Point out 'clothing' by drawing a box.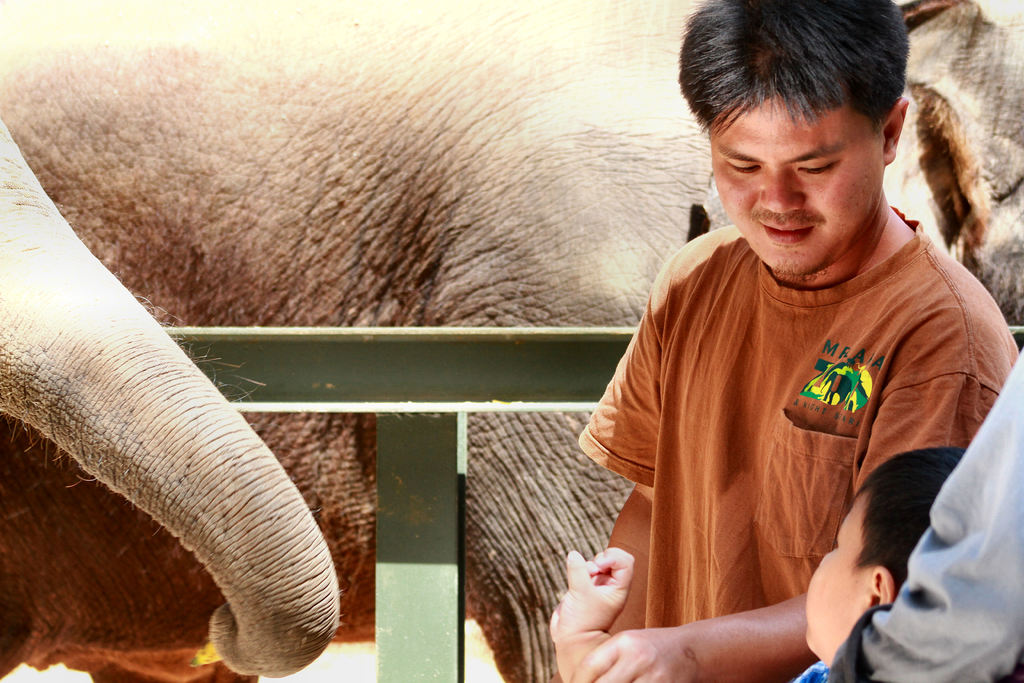
<region>786, 657, 840, 682</region>.
